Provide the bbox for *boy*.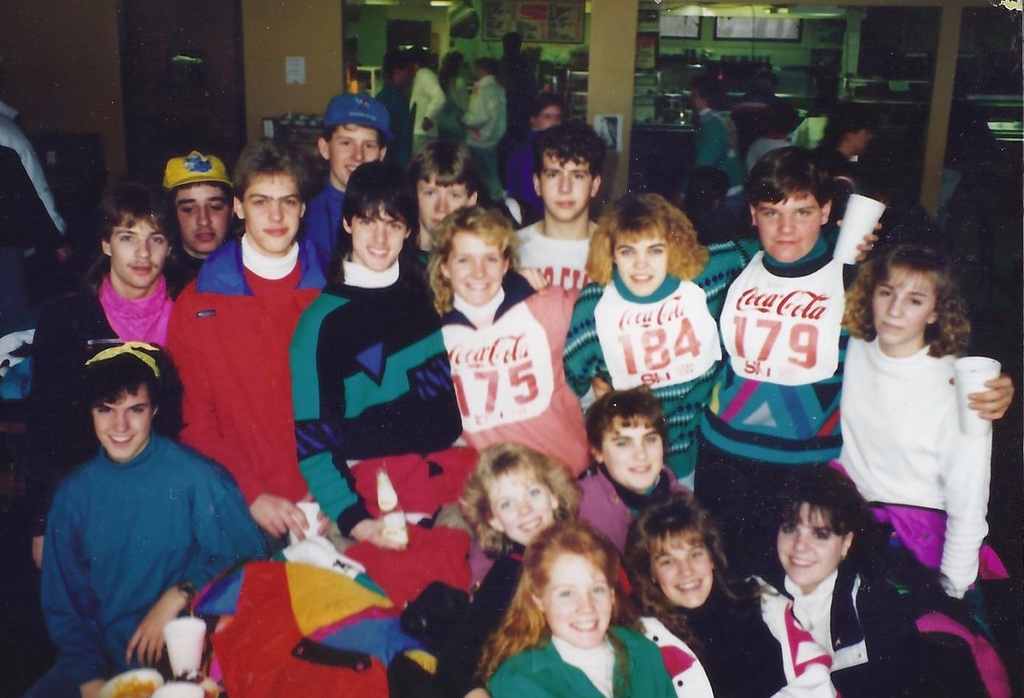
[404, 135, 493, 267].
